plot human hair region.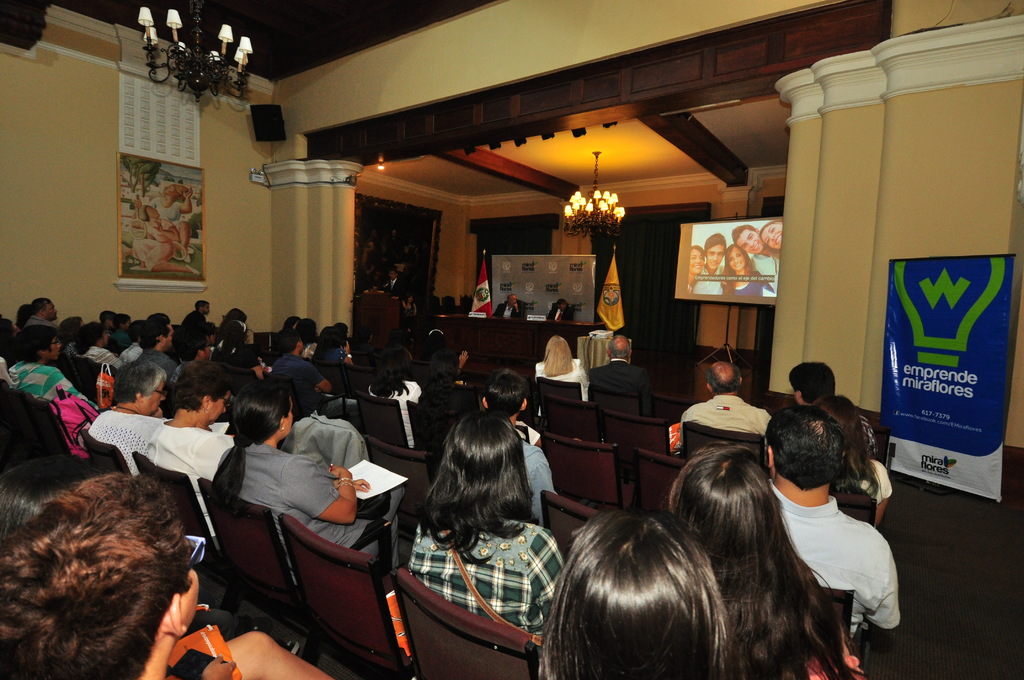
Plotted at box=[99, 309, 113, 322].
